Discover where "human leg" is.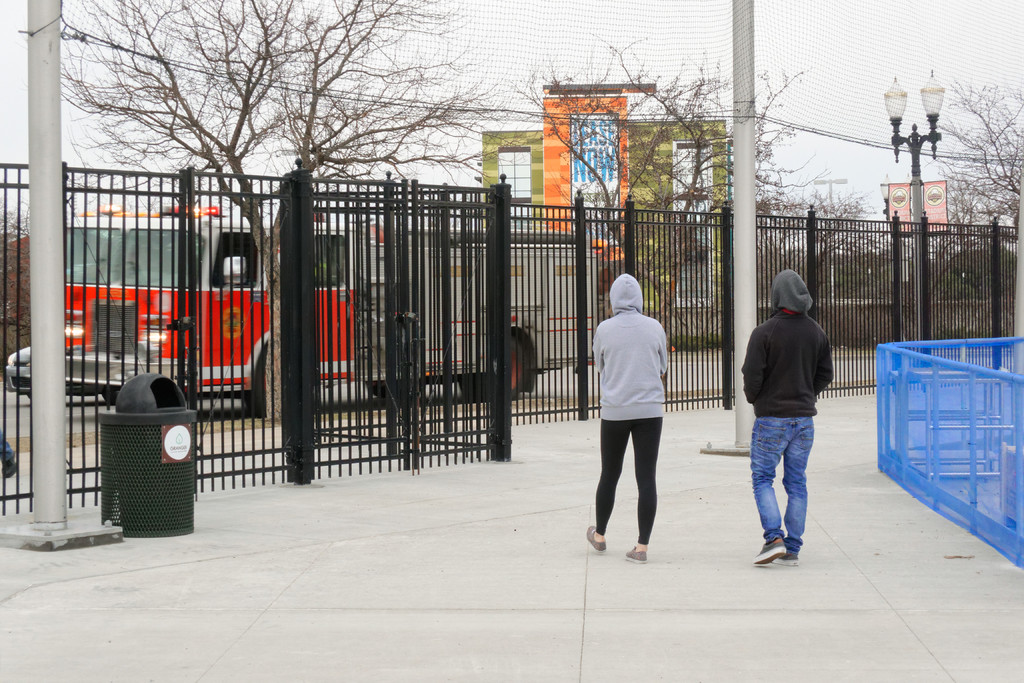
Discovered at bbox=[588, 404, 623, 550].
